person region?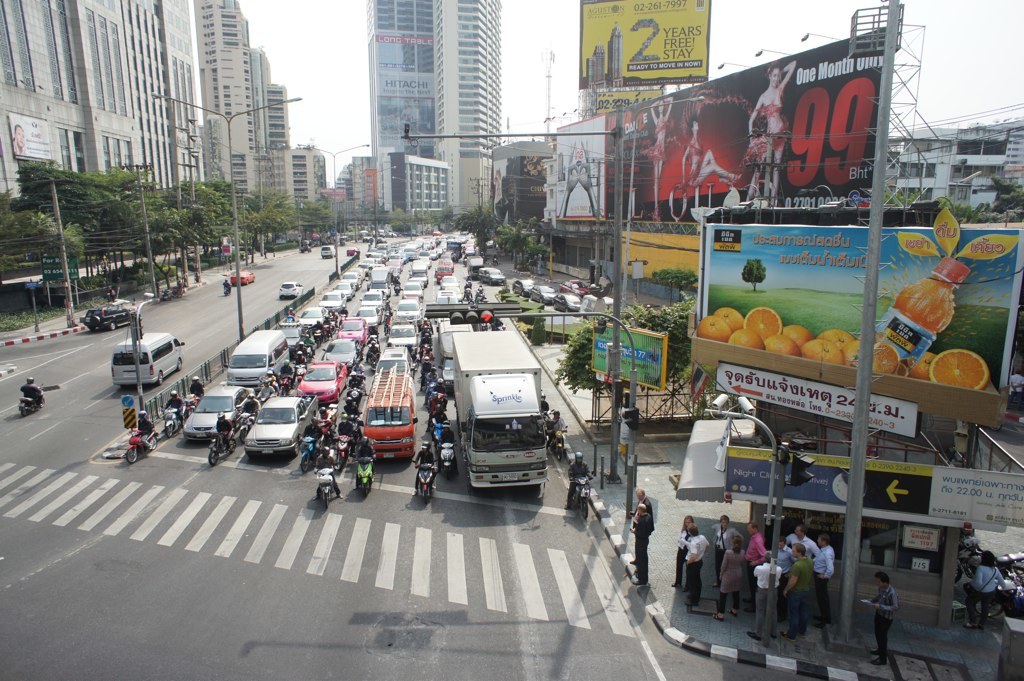
869:563:898:665
